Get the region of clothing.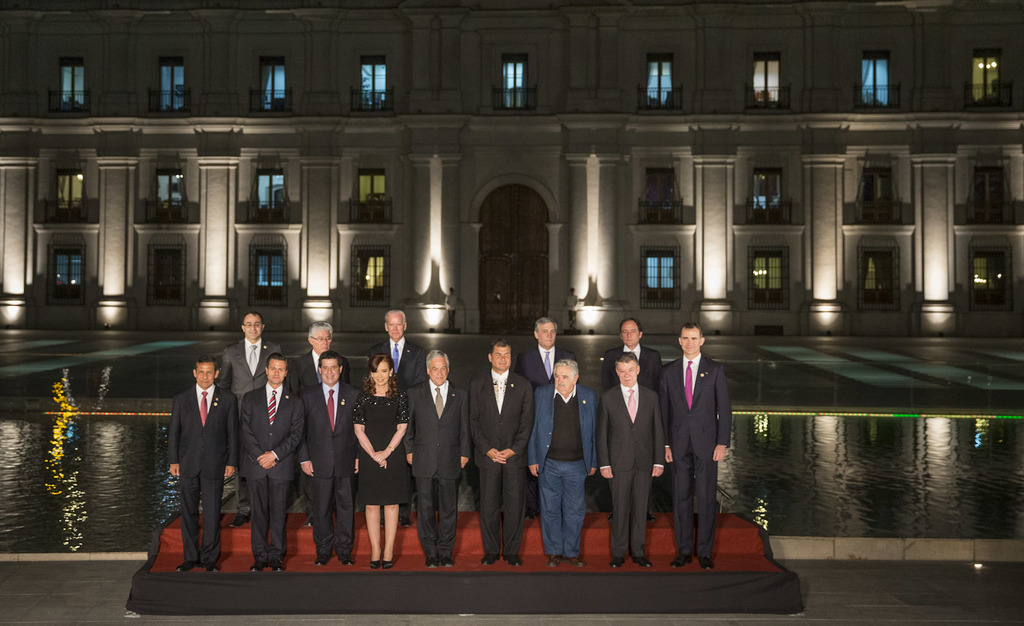
box=[443, 292, 459, 326].
